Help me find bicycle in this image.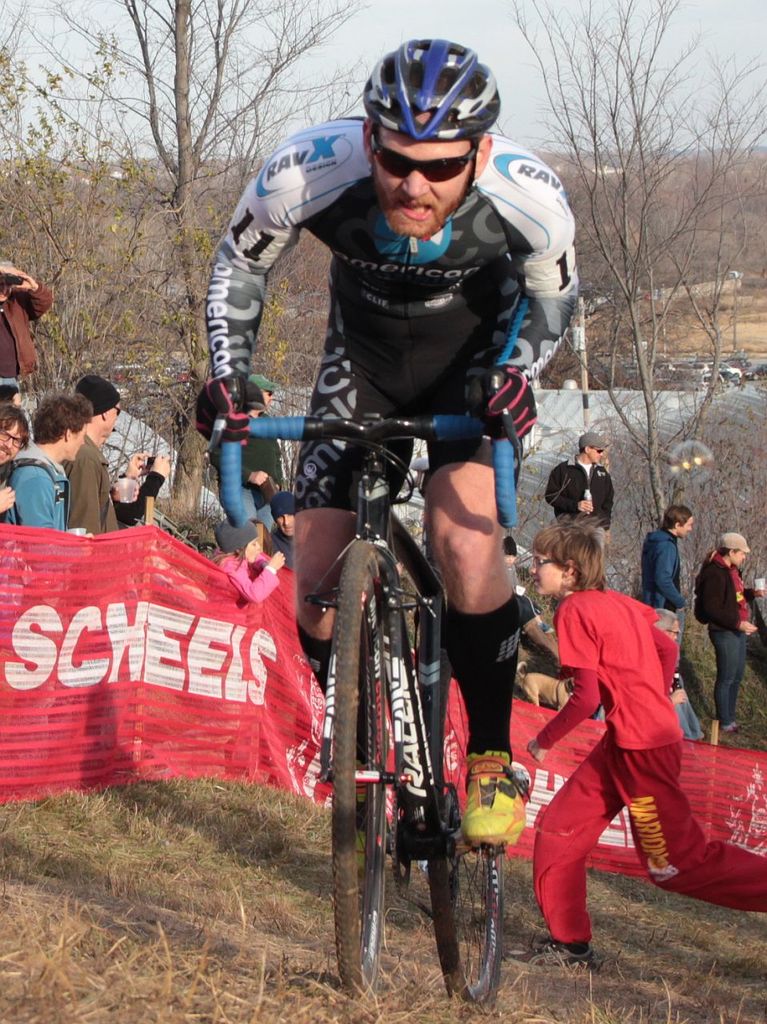
Found it: locate(238, 378, 556, 922).
